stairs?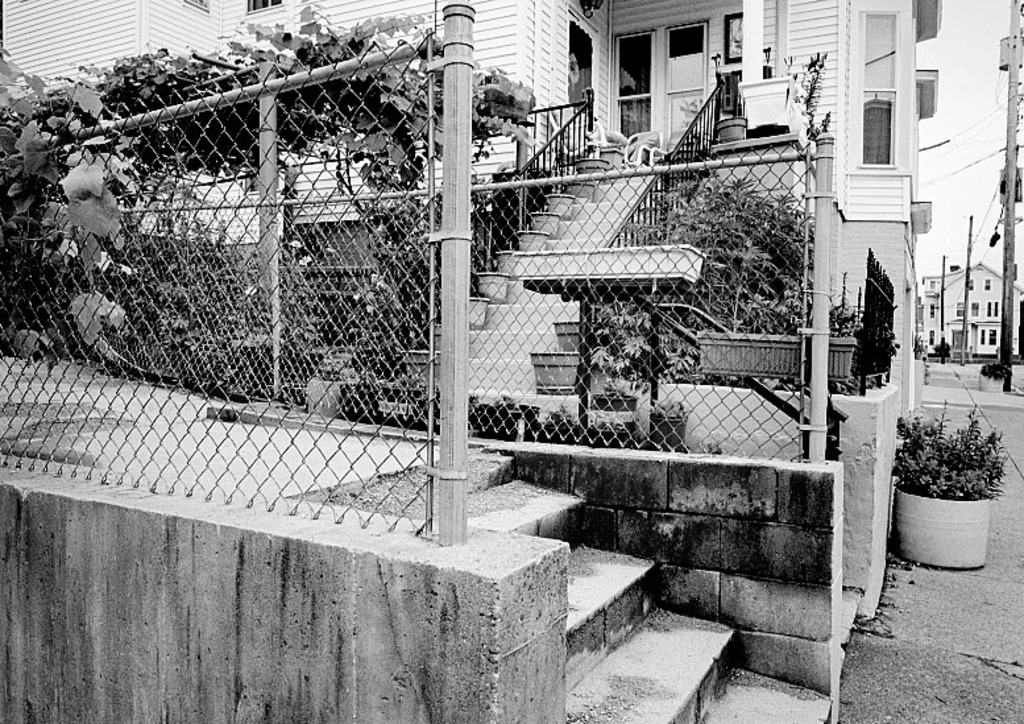
rect(314, 444, 832, 723)
